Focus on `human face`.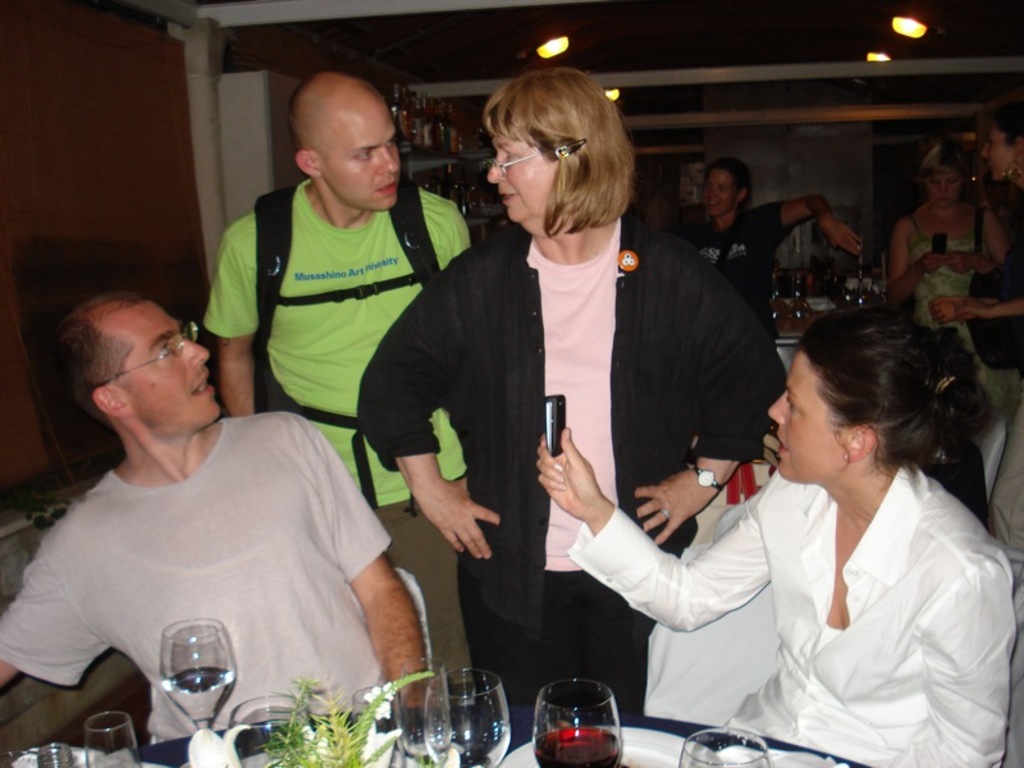
Focused at pyautogui.locateOnScreen(764, 349, 846, 477).
